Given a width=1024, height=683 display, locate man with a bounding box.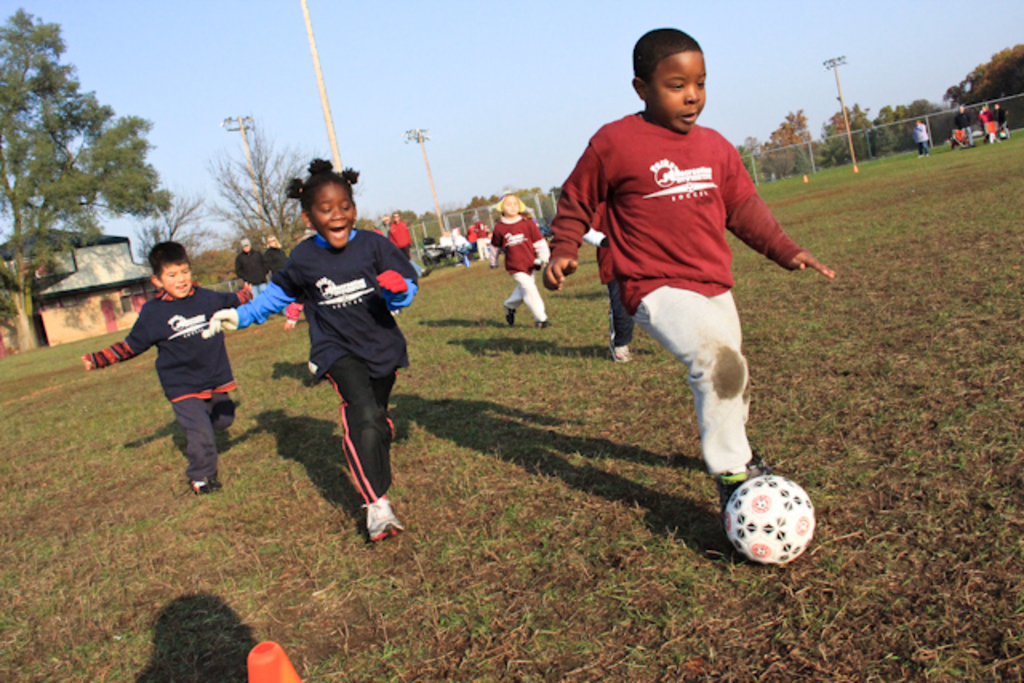
Located: [234, 232, 274, 294].
